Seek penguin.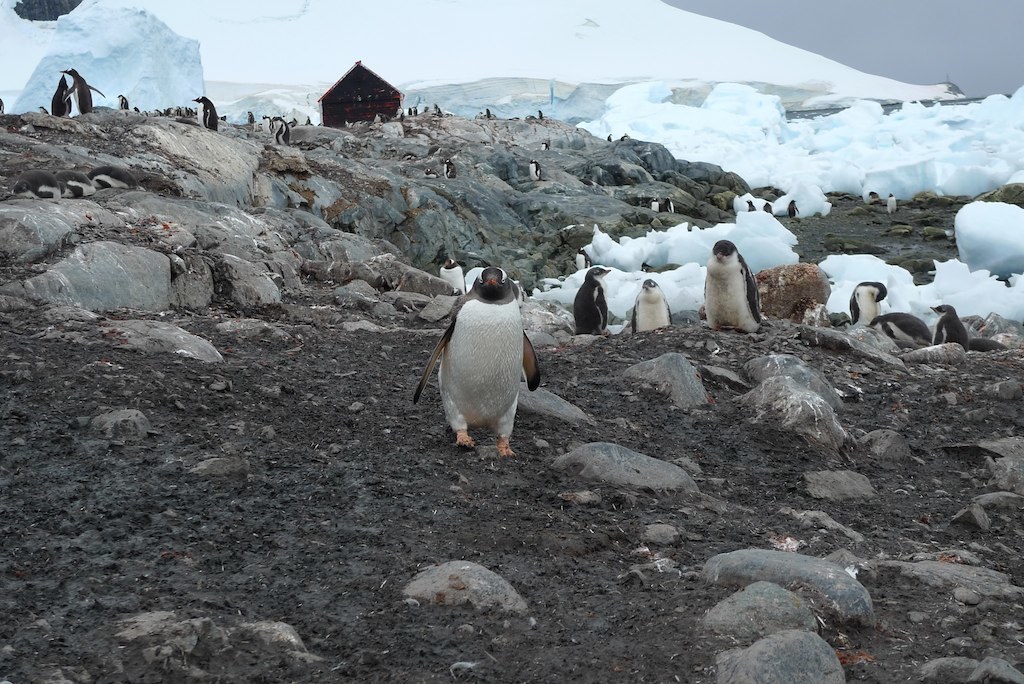
(867,310,932,347).
